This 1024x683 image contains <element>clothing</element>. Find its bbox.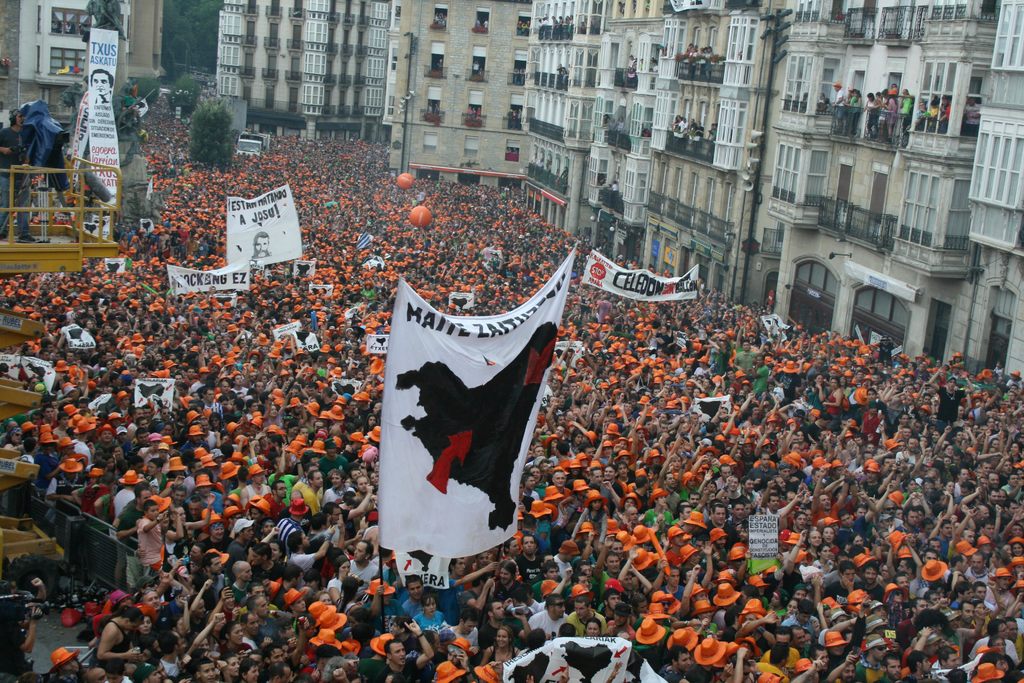
Rect(30, 449, 47, 484).
